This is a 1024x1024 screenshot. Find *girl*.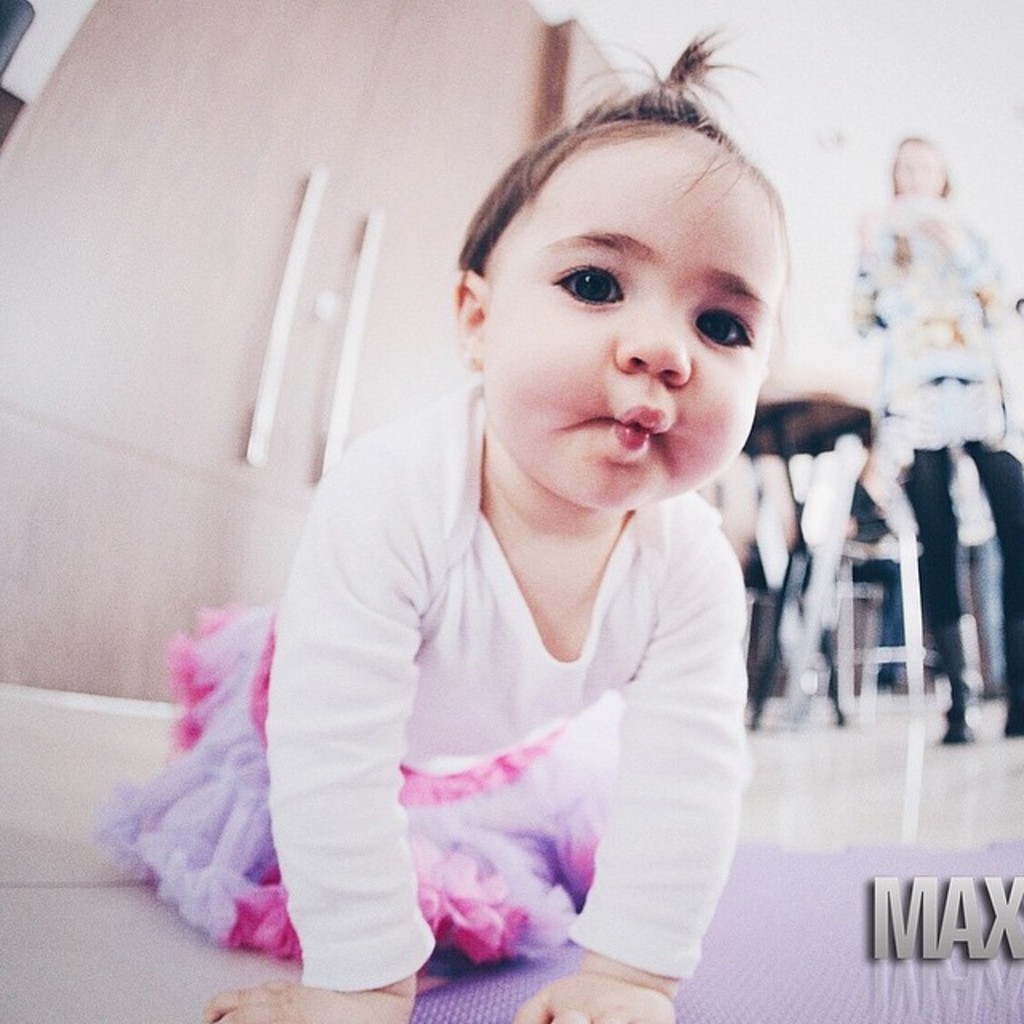
Bounding box: pyautogui.locateOnScreen(99, 24, 798, 1022).
